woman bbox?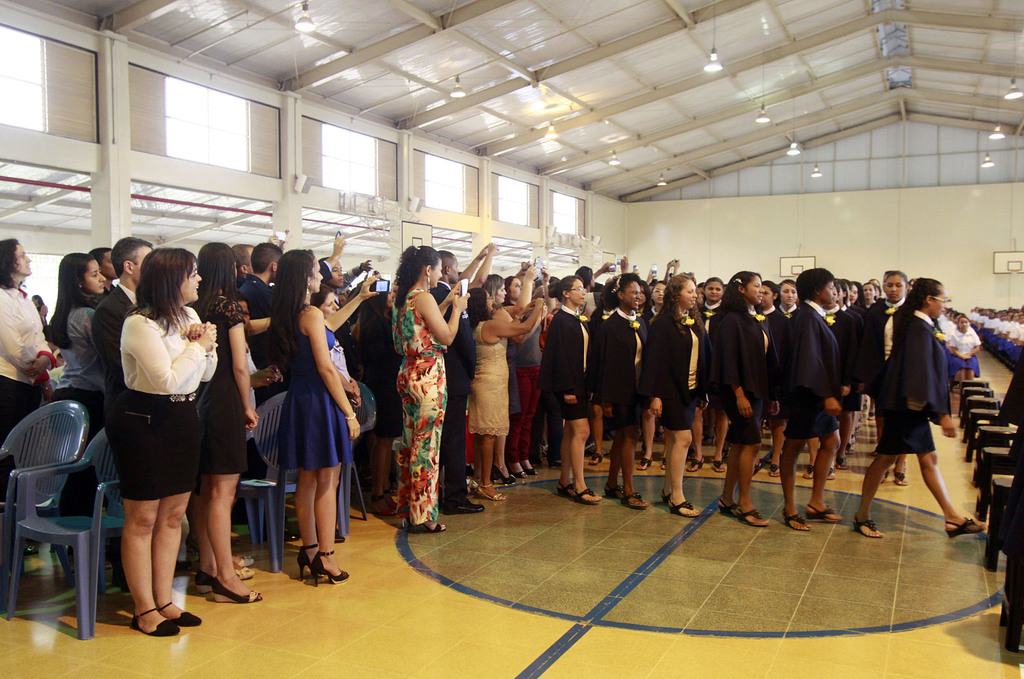
x1=49 y1=247 x2=108 y2=543
